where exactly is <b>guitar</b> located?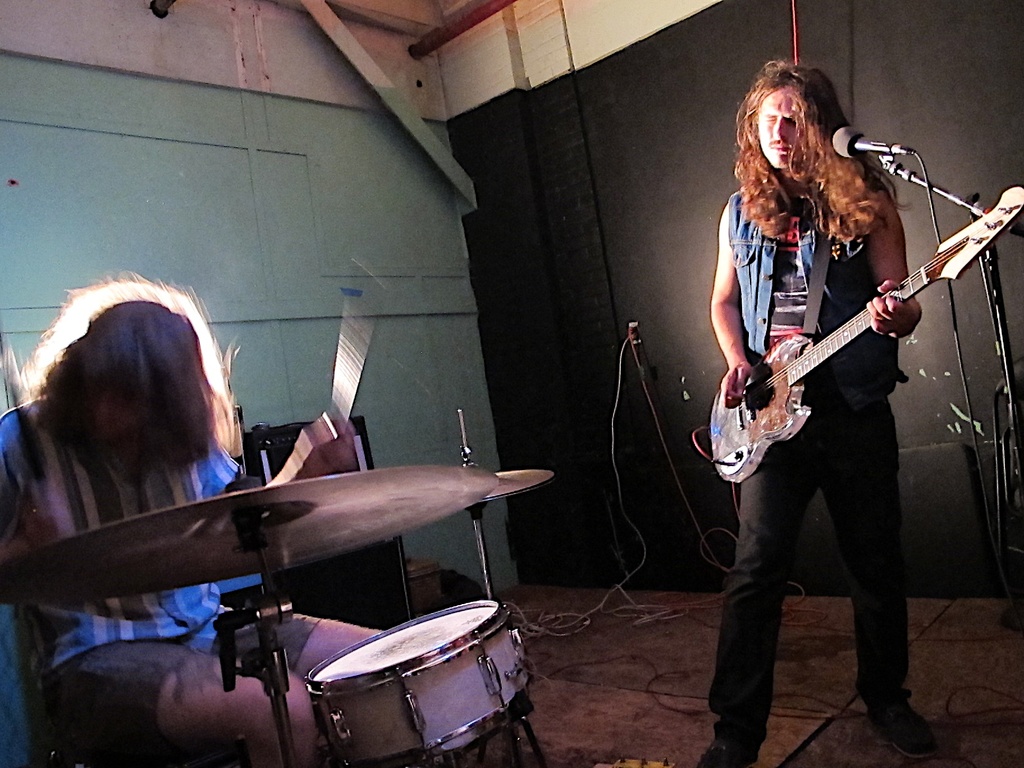
Its bounding box is pyautogui.locateOnScreen(713, 201, 991, 482).
